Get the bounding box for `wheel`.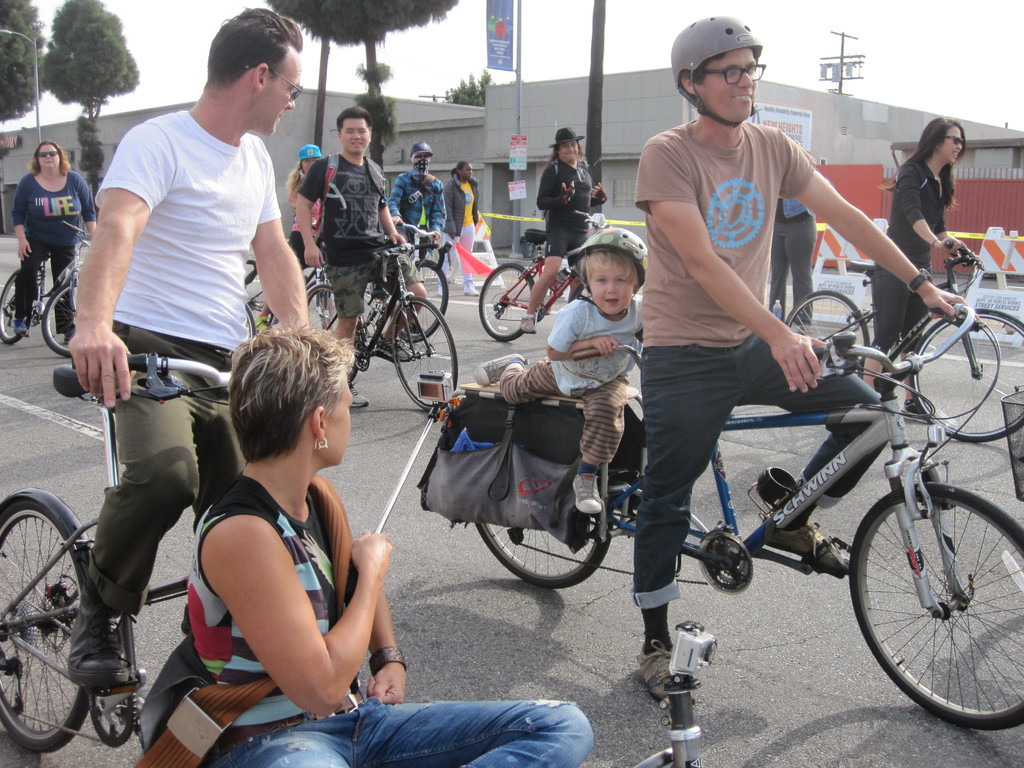
(44, 283, 72, 357).
